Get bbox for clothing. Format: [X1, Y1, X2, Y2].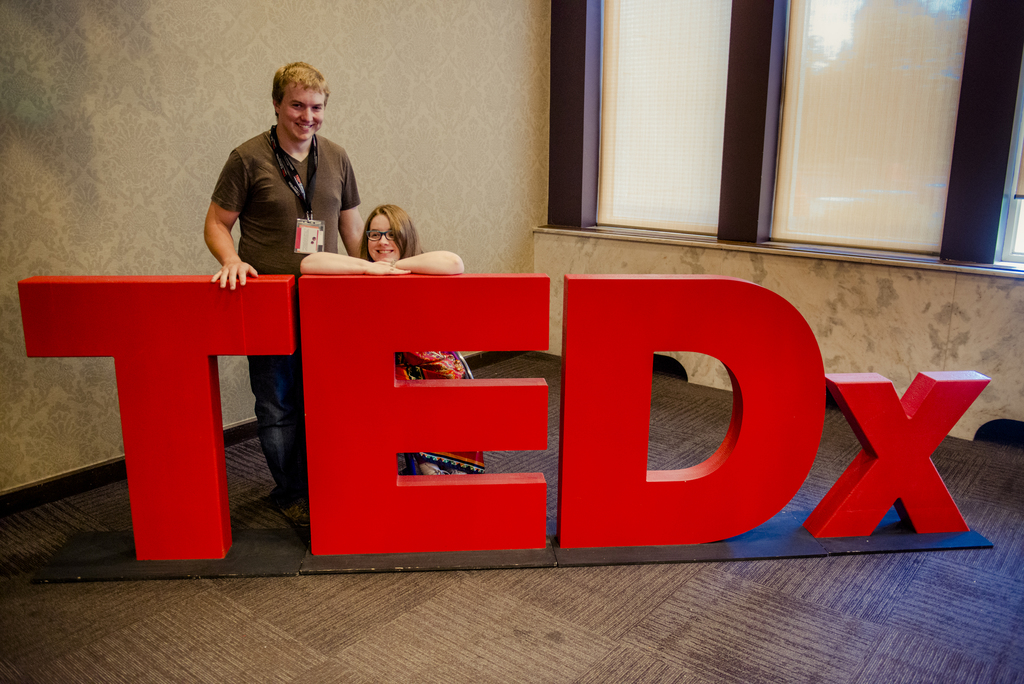
[389, 348, 489, 478].
